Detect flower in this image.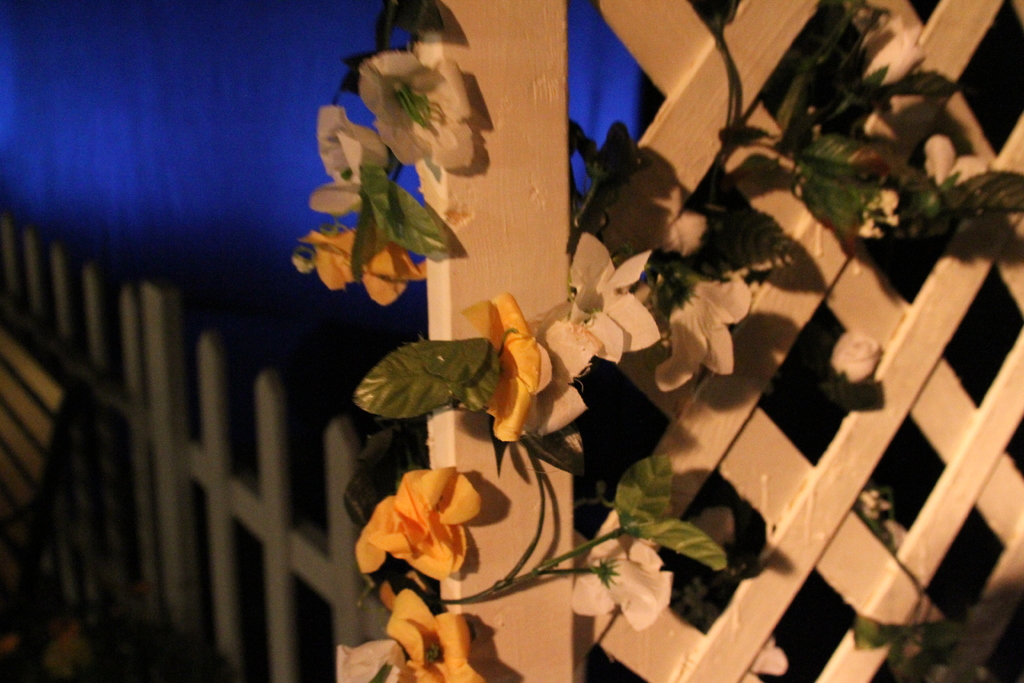
Detection: (830,329,884,382).
